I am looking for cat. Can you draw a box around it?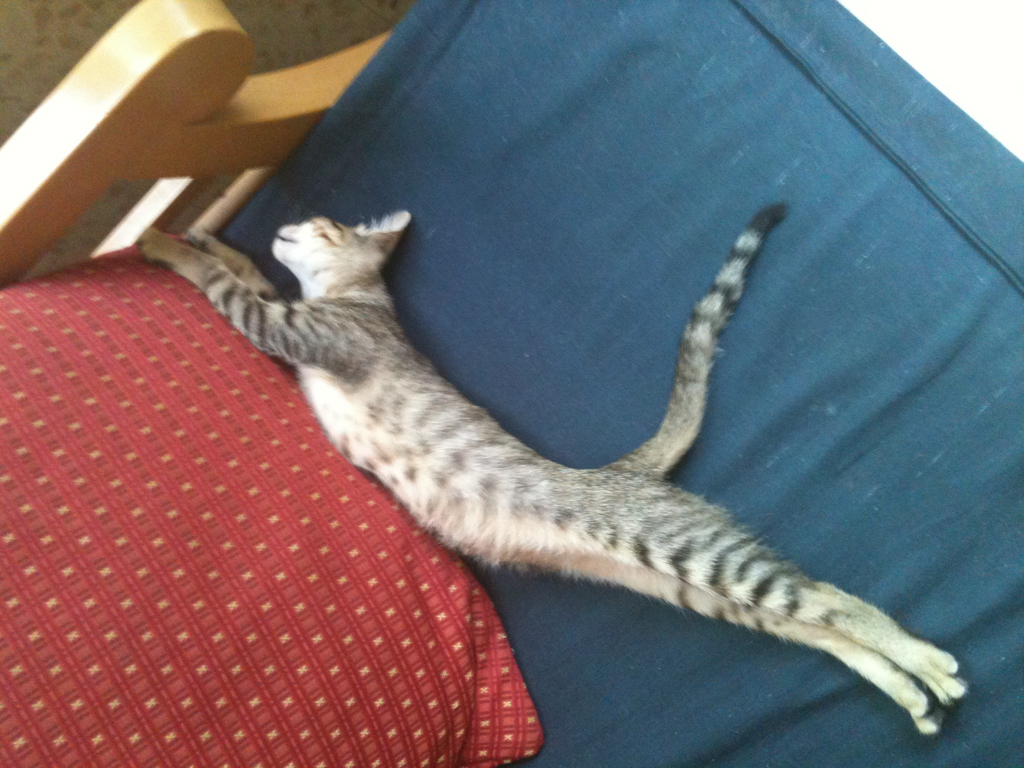
Sure, the bounding box is 135/200/972/736.
